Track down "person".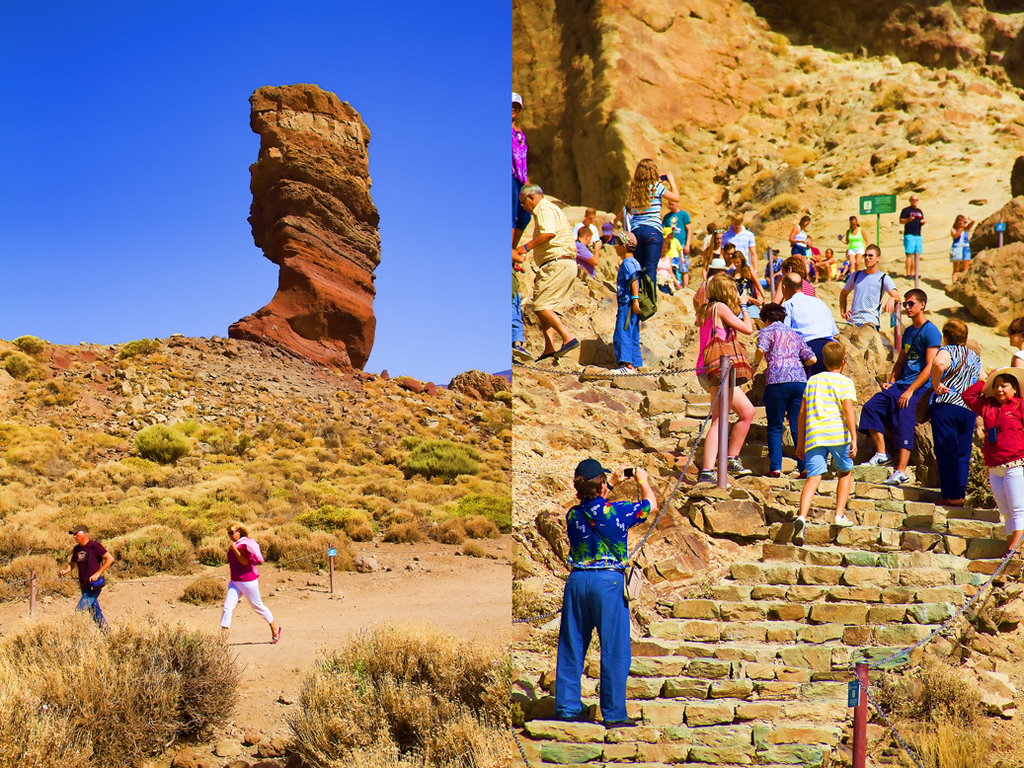
Tracked to rect(856, 291, 946, 487).
